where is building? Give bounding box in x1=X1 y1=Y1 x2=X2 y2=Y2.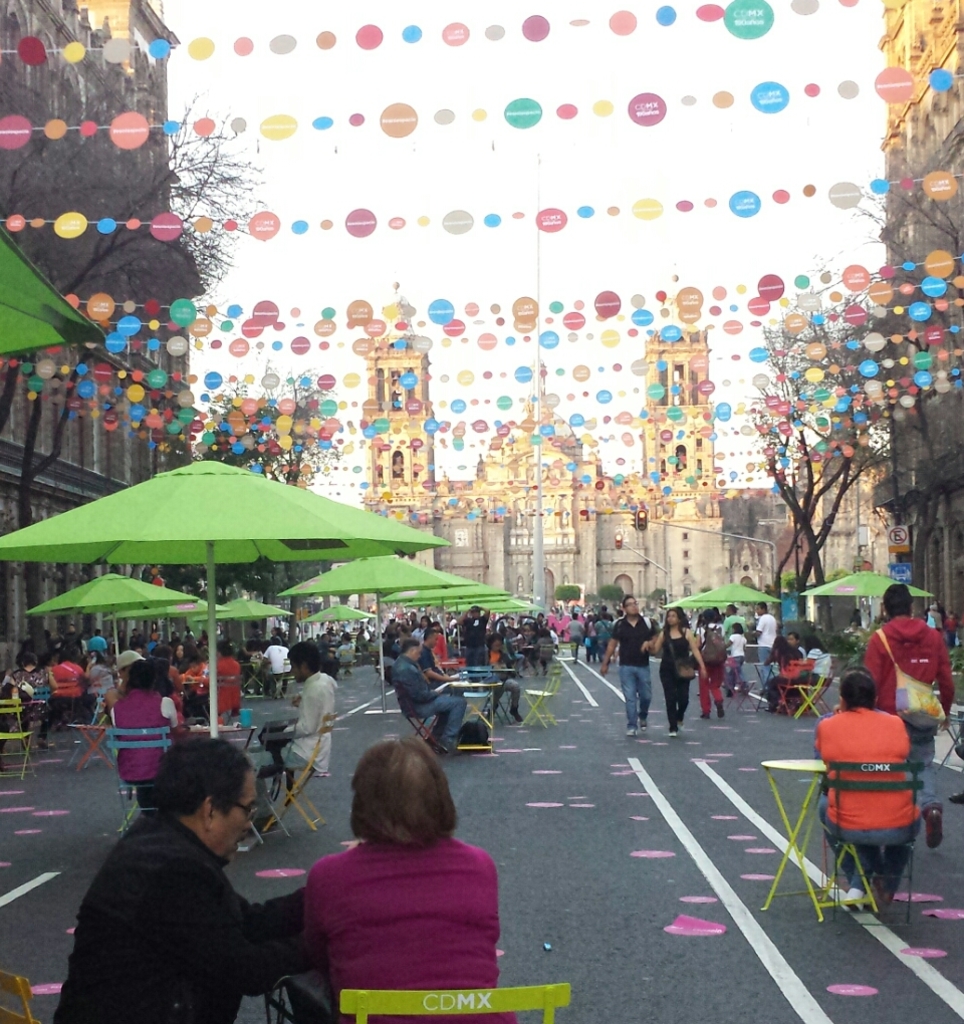
x1=357 y1=304 x2=874 y2=627.
